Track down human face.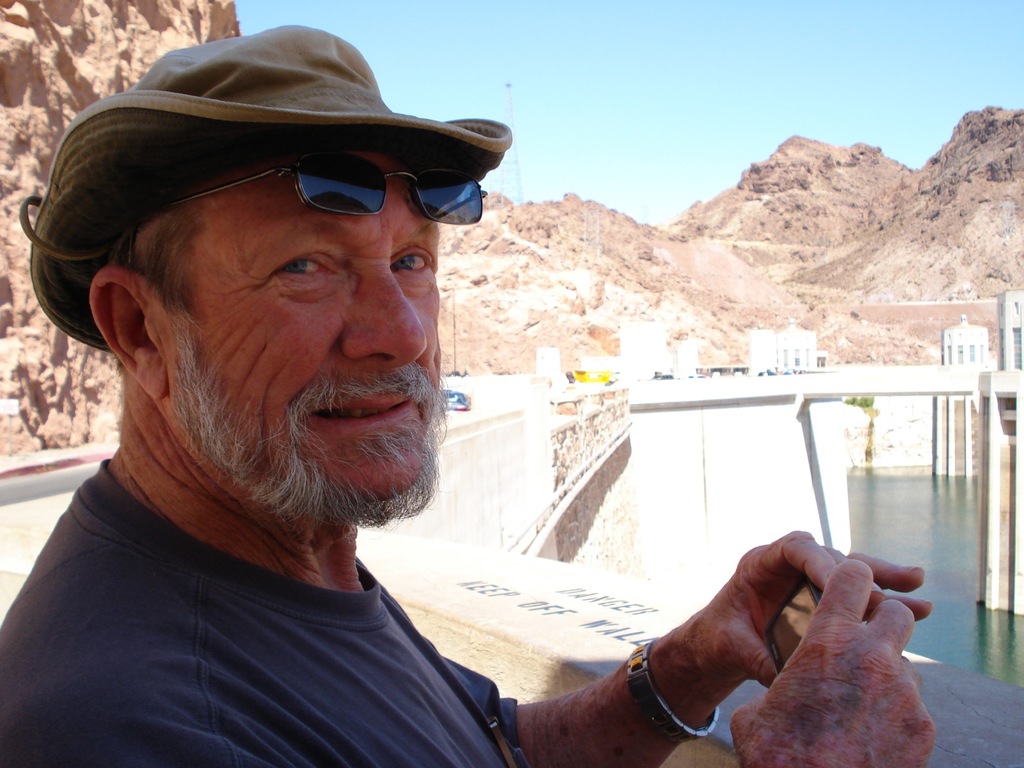
Tracked to BBox(154, 148, 444, 518).
